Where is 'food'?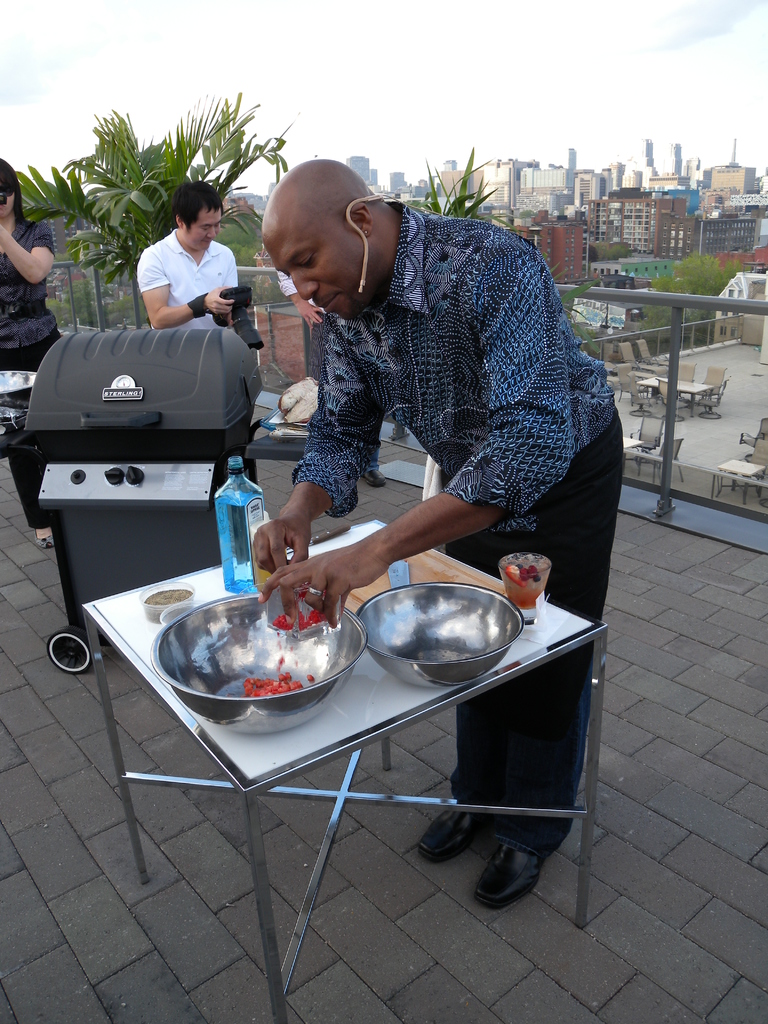
(left=272, top=611, right=328, bottom=632).
